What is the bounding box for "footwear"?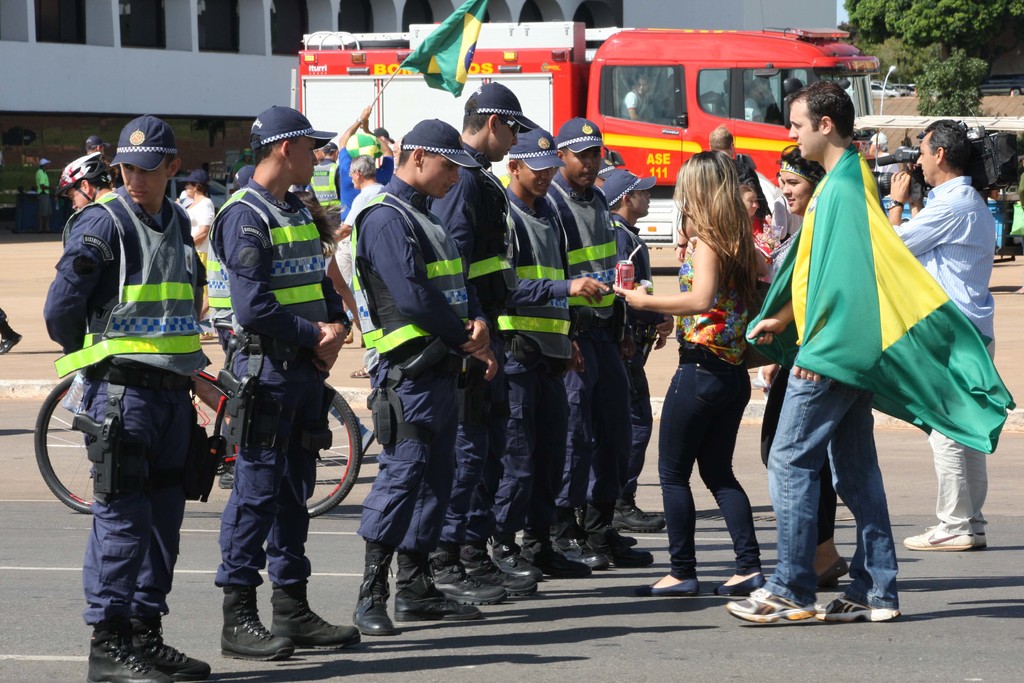
{"x1": 398, "y1": 546, "x2": 482, "y2": 620}.
